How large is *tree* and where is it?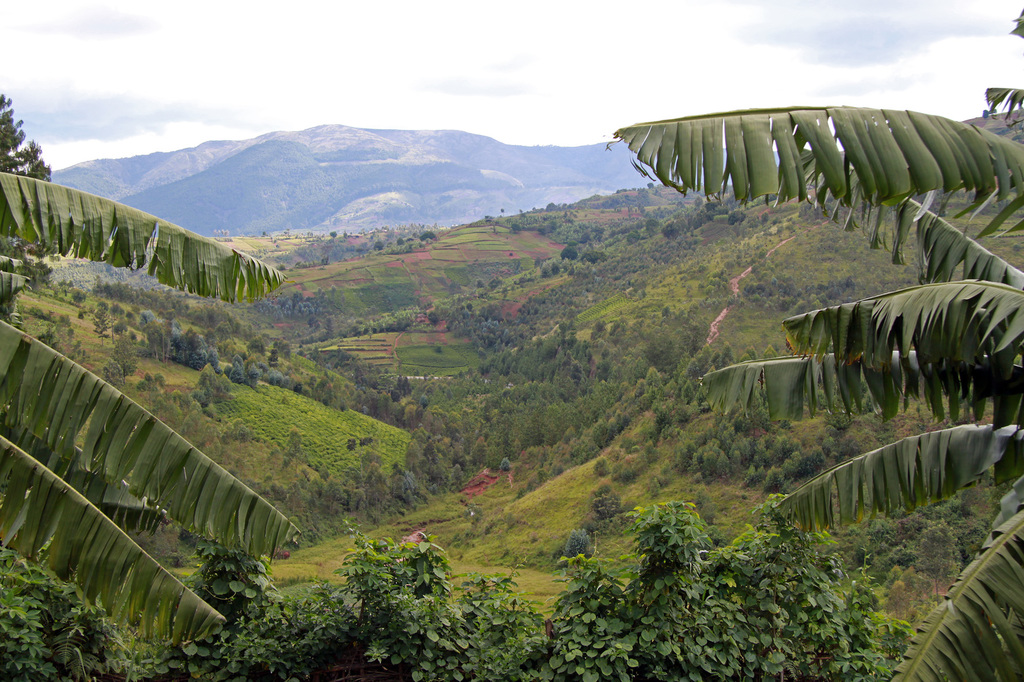
Bounding box: <box>689,473,717,525</box>.
